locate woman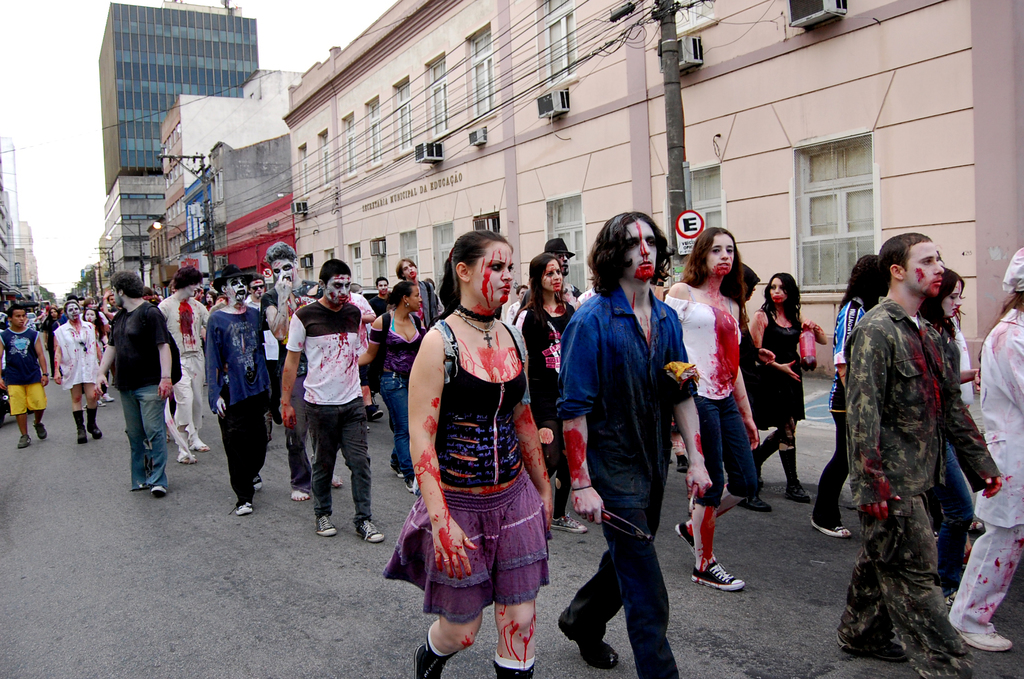
<bbox>508, 246, 588, 539</bbox>
